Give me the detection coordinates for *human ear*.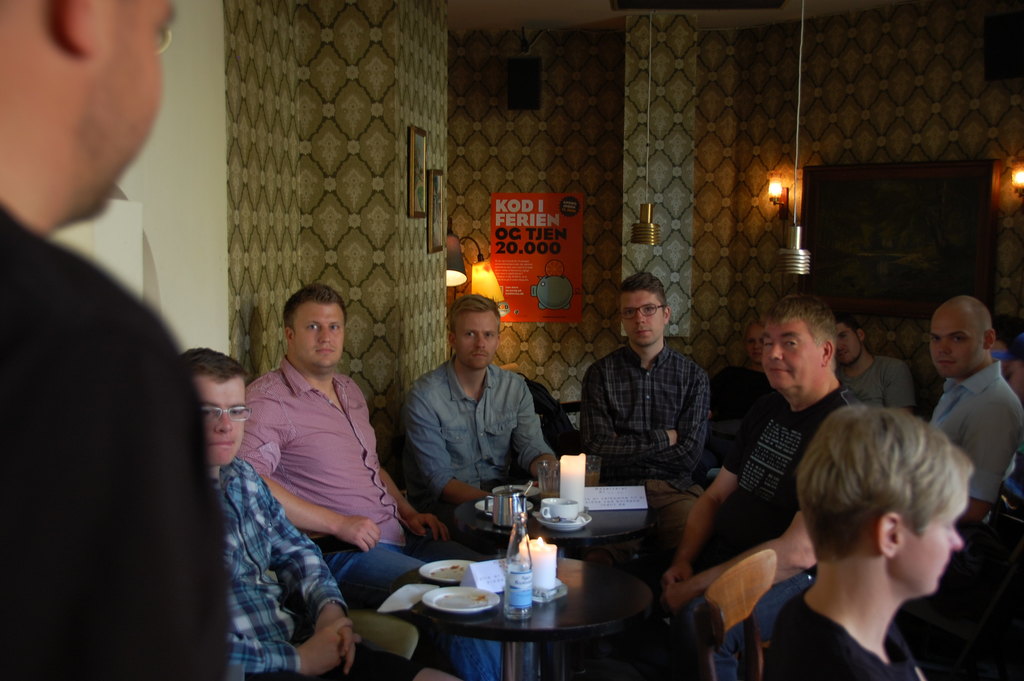
x1=877 y1=508 x2=902 y2=561.
